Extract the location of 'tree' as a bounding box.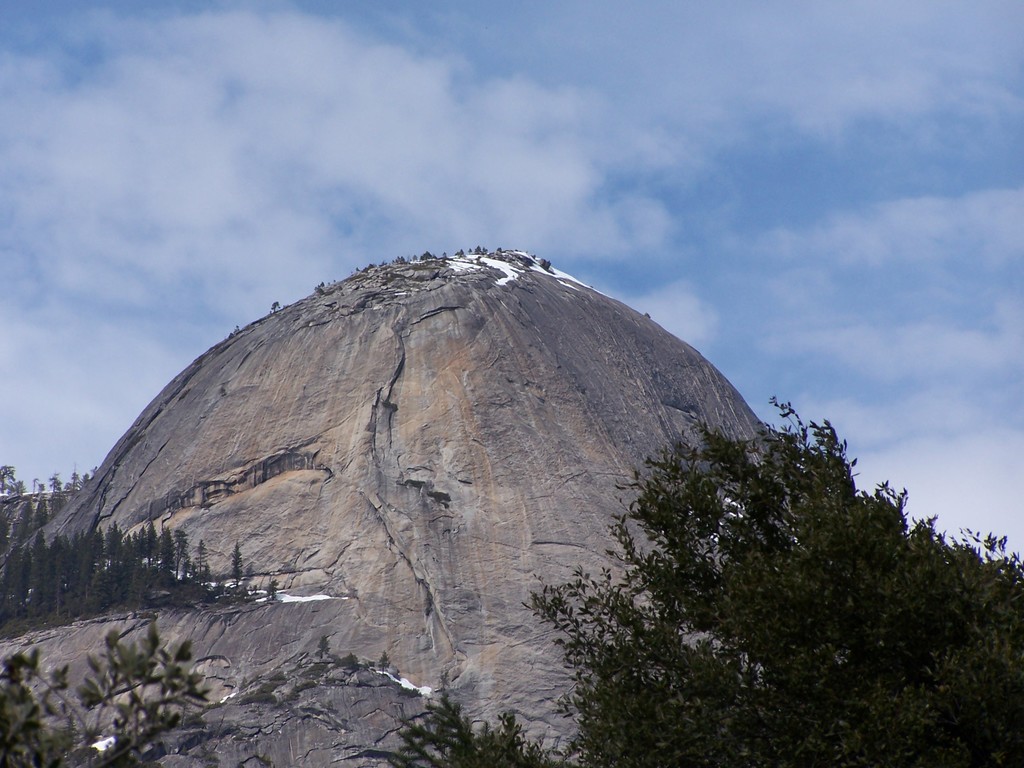
0 626 206 767.
